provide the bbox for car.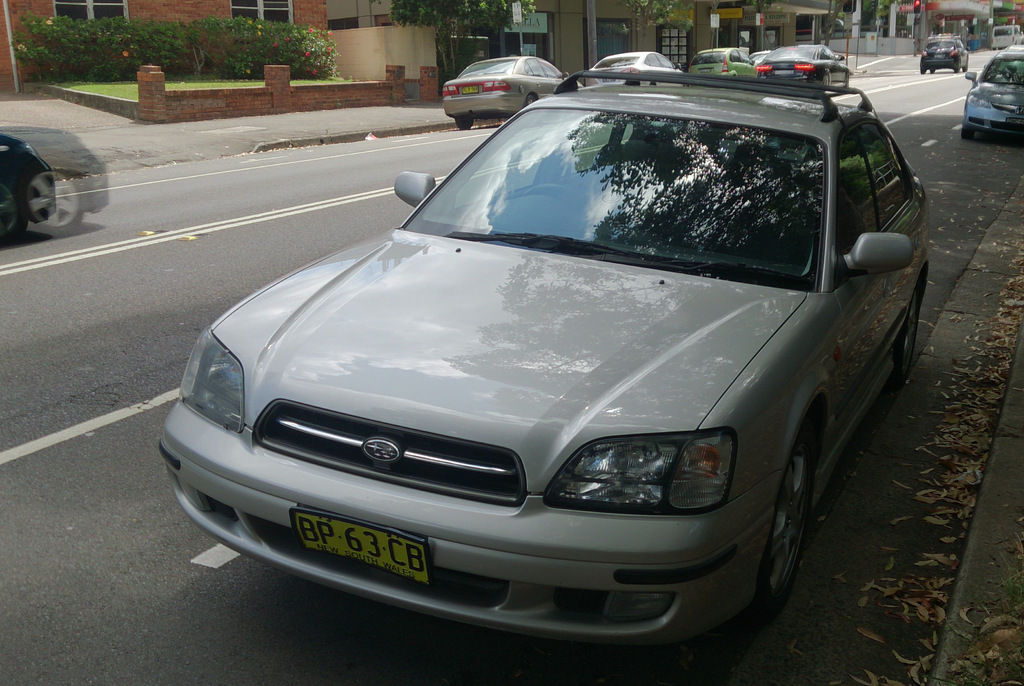
(921,37,957,69).
